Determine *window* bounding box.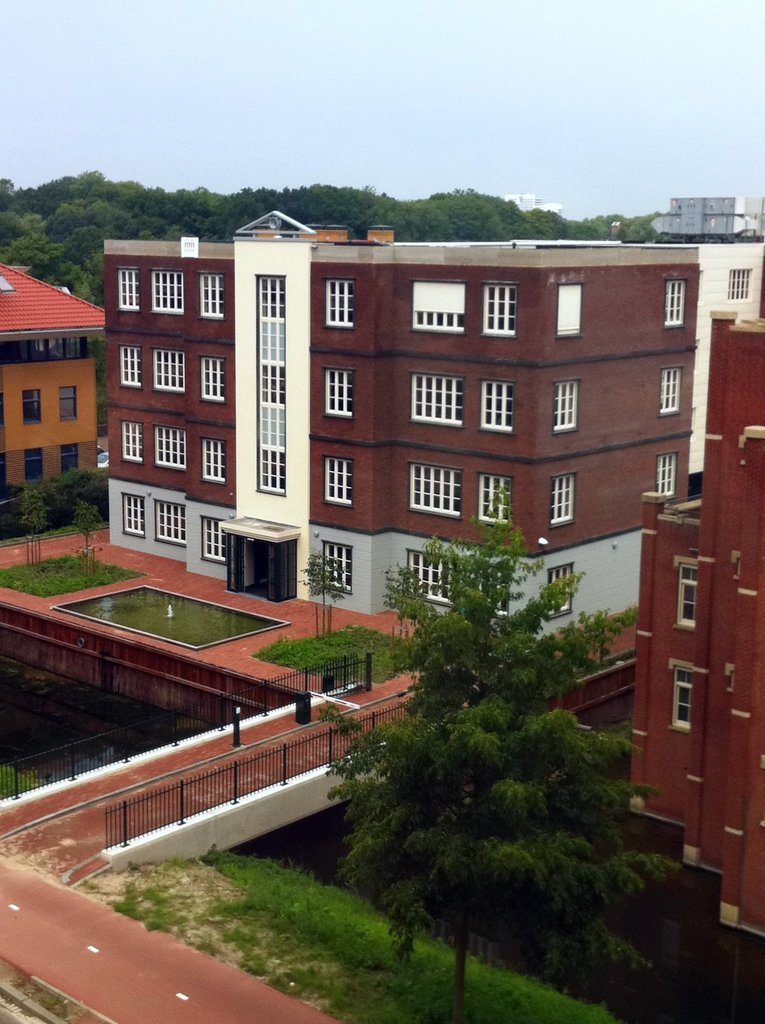
Determined: box(125, 495, 147, 540).
